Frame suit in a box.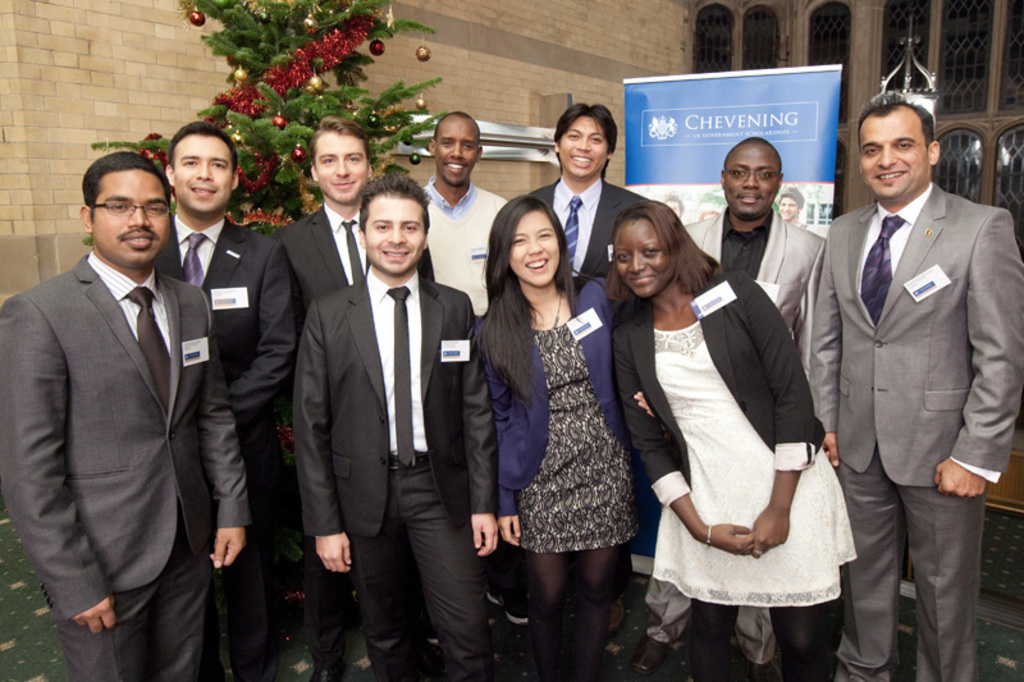
select_region(155, 207, 303, 632).
